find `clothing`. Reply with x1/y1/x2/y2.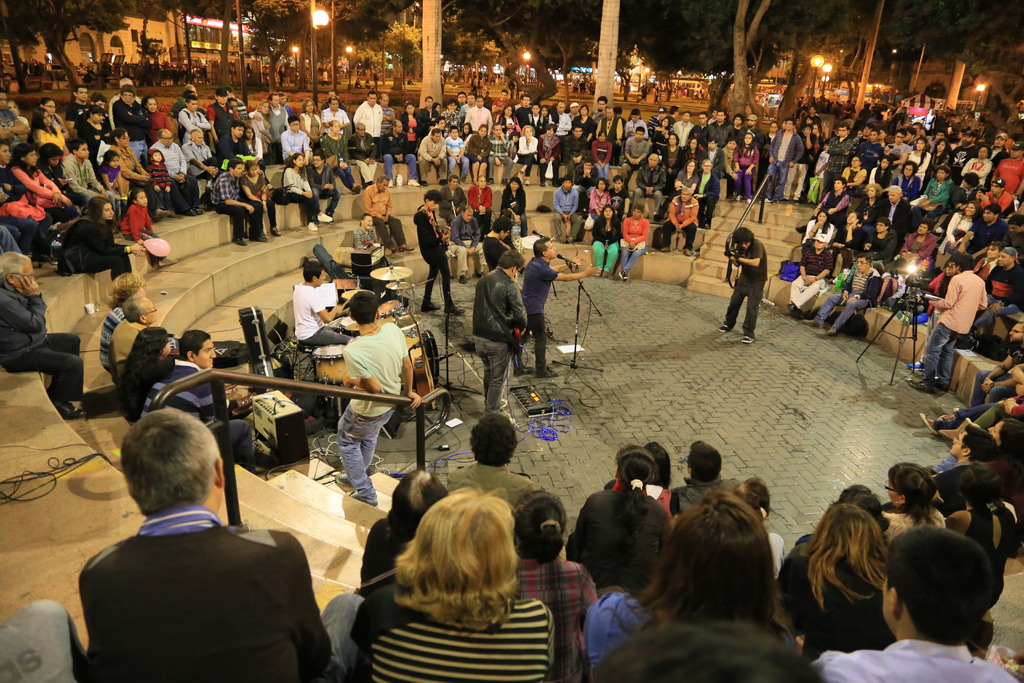
148/139/203/209.
